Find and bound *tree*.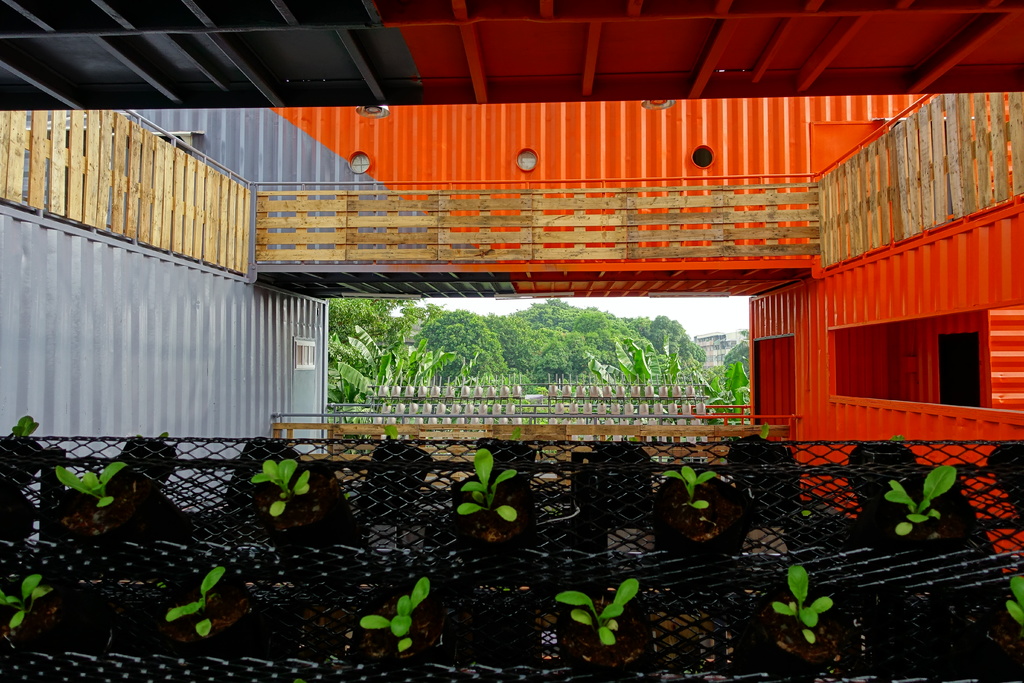
Bound: box(727, 343, 752, 388).
